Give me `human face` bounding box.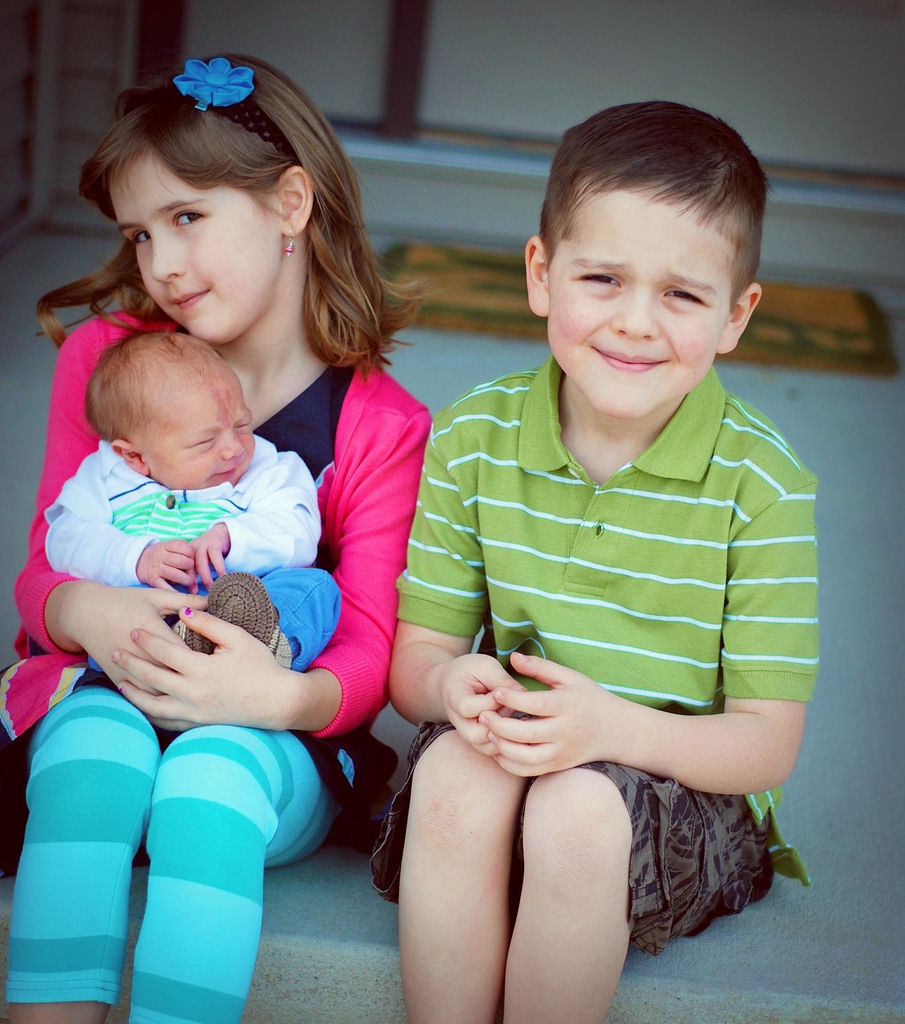
112/150/280/344.
